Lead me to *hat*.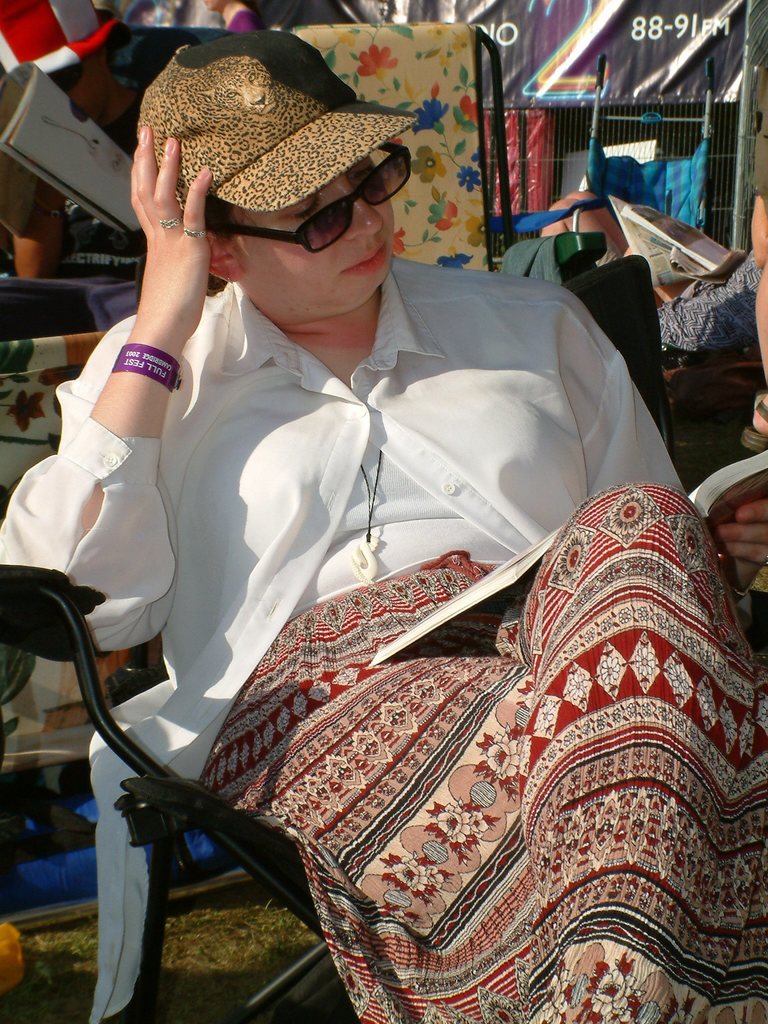
Lead to [left=138, top=32, right=420, bottom=211].
